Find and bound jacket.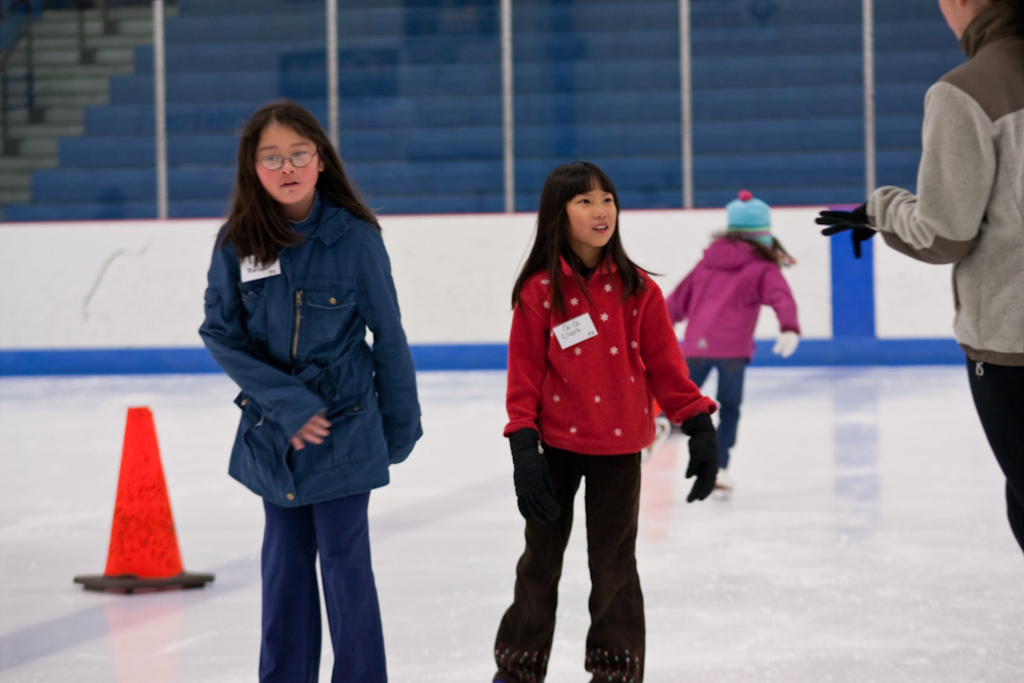
Bound: box=[498, 239, 729, 441].
